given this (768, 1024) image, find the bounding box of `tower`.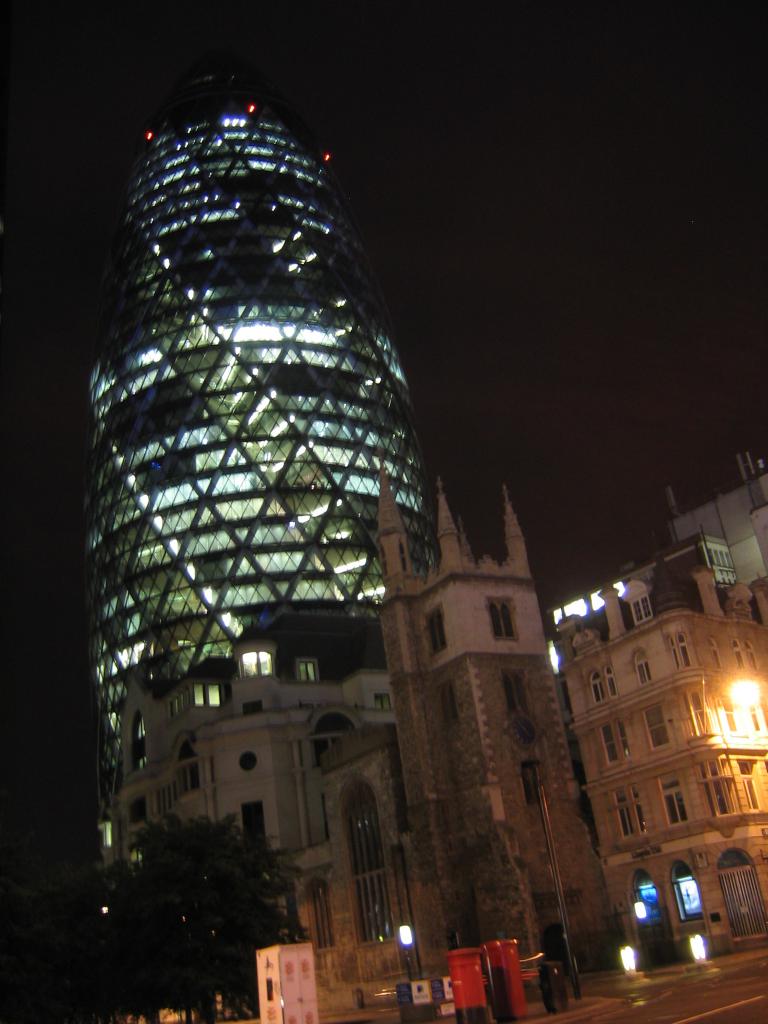
[56,59,588,892].
